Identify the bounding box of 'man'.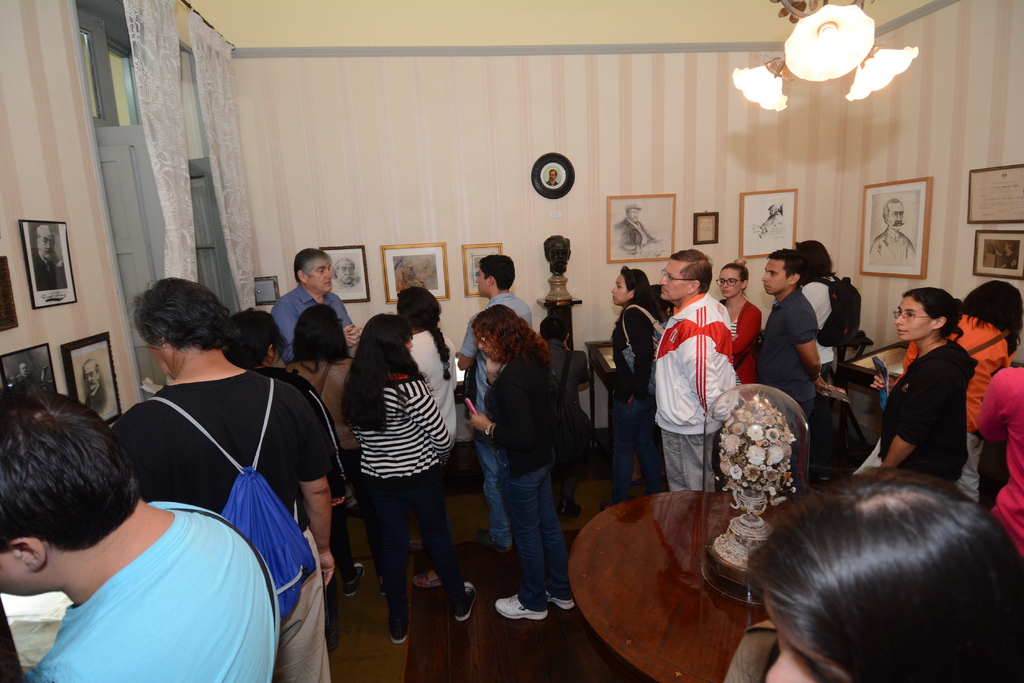
(614,199,664,254).
